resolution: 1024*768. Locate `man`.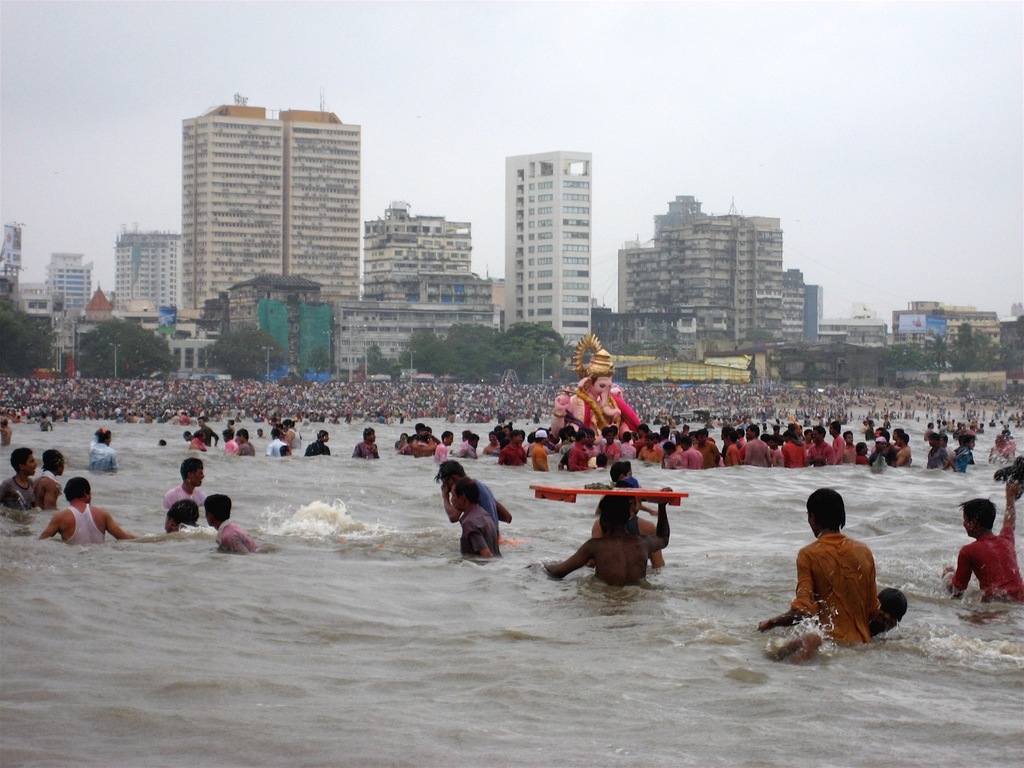
rect(0, 414, 14, 442).
